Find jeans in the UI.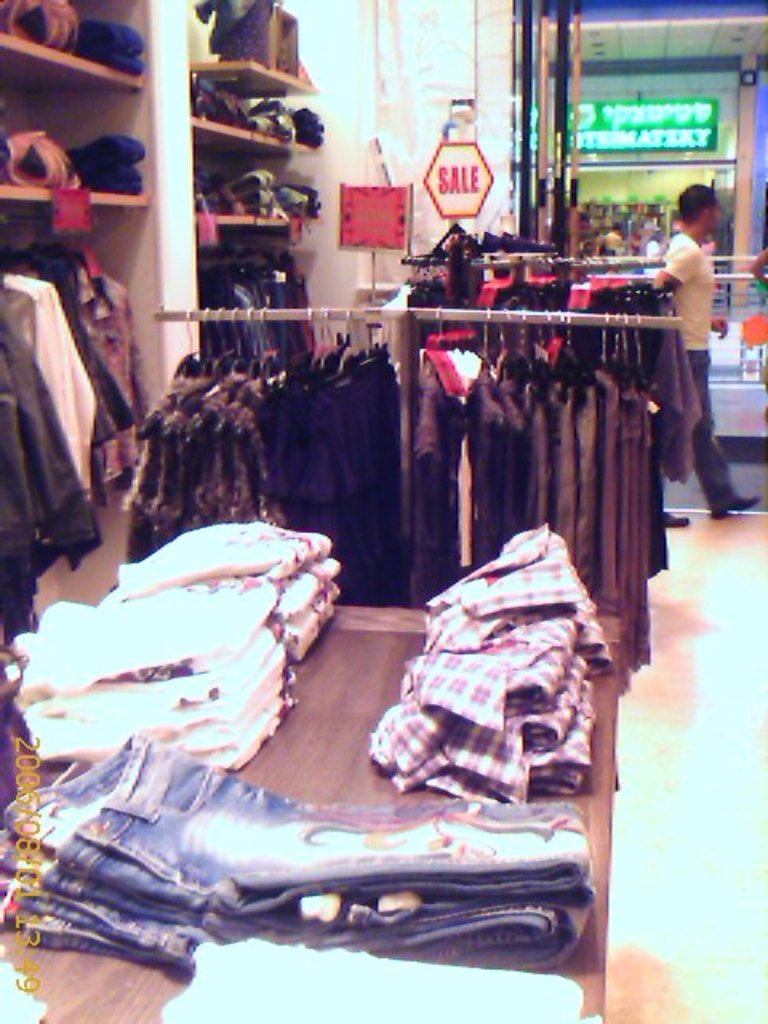
UI element at 72/136/147/170.
